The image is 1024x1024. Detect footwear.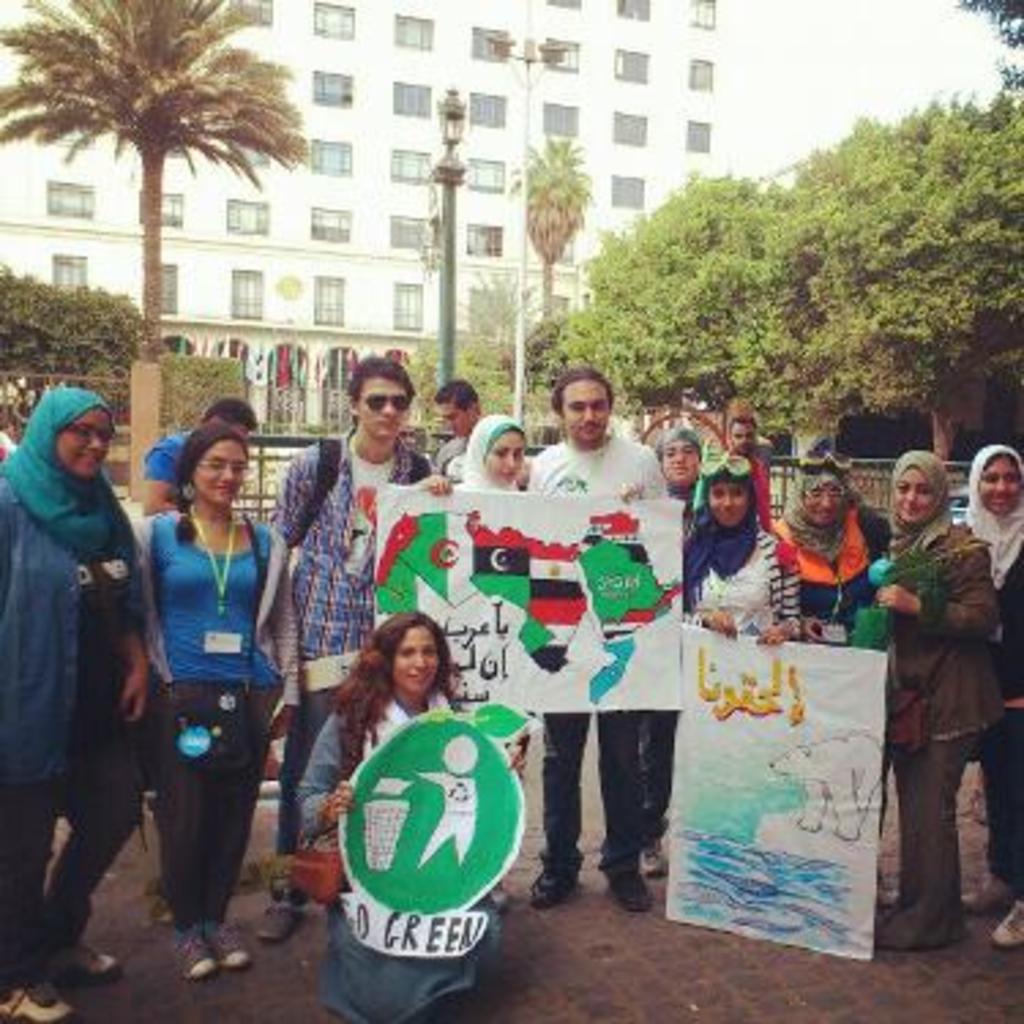
Detection: x1=527, y1=868, x2=579, y2=909.
